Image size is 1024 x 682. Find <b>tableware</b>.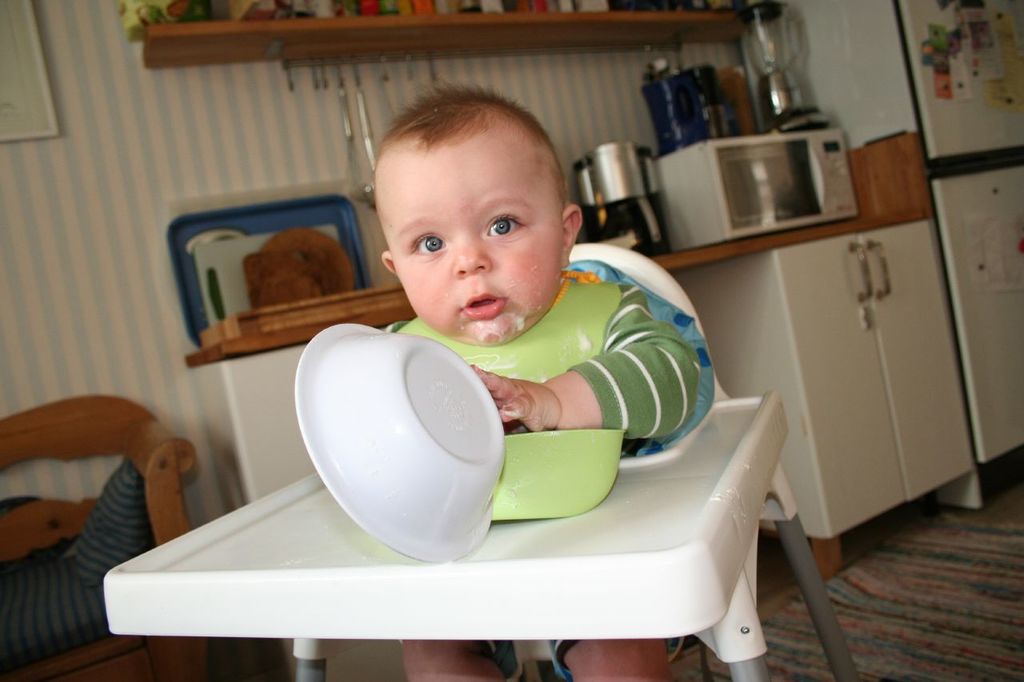
<box>488,425,625,529</box>.
